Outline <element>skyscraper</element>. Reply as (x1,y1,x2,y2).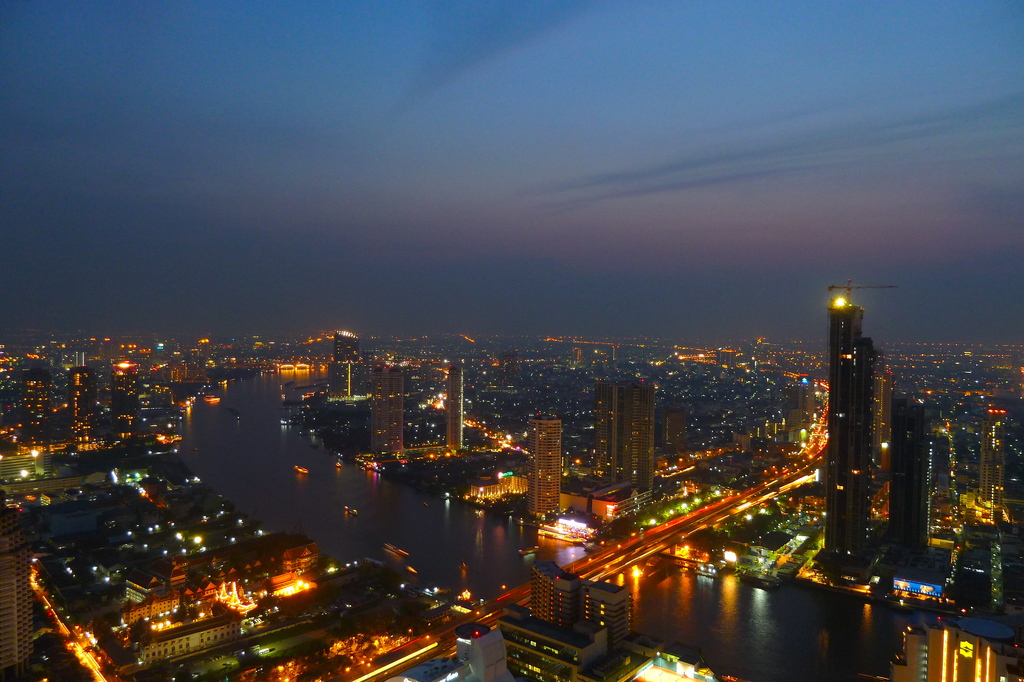
(527,415,558,520).
